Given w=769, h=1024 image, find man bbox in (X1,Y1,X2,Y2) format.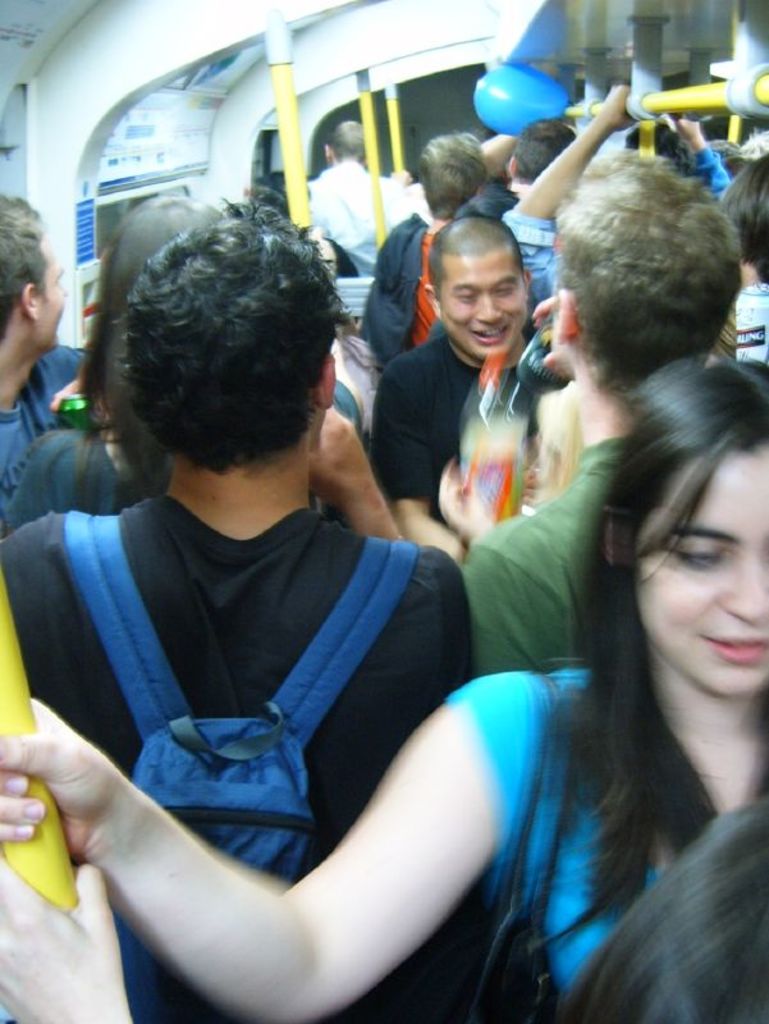
(0,191,92,515).
